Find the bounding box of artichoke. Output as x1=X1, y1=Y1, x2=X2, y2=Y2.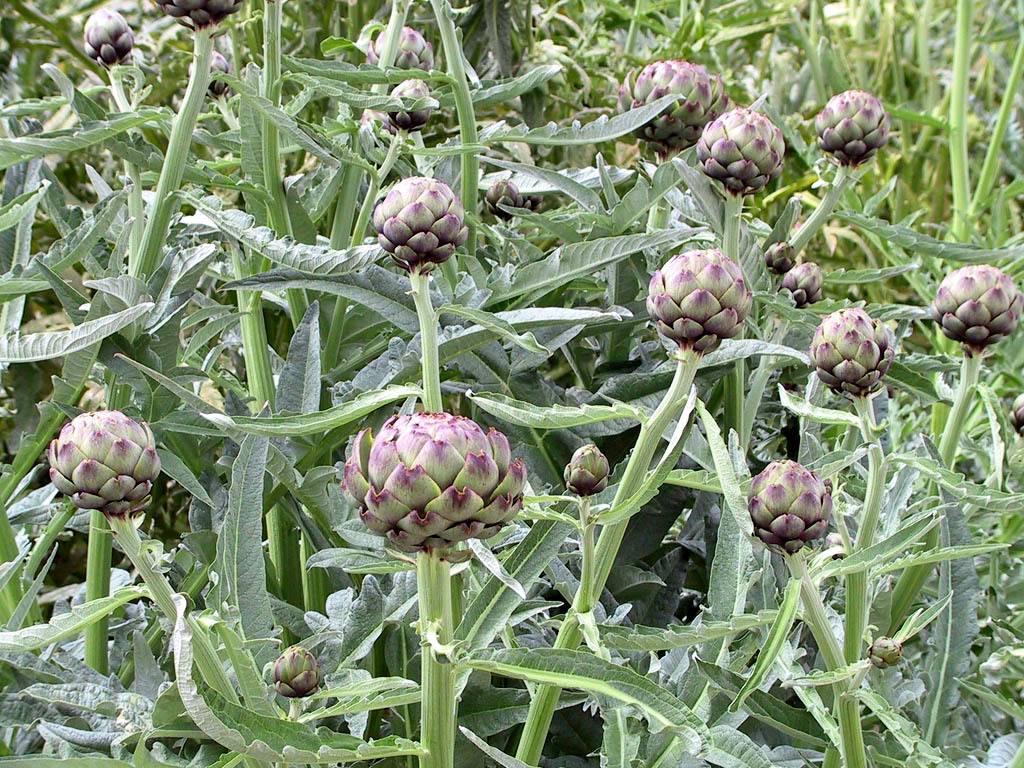
x1=781, y1=265, x2=823, y2=313.
